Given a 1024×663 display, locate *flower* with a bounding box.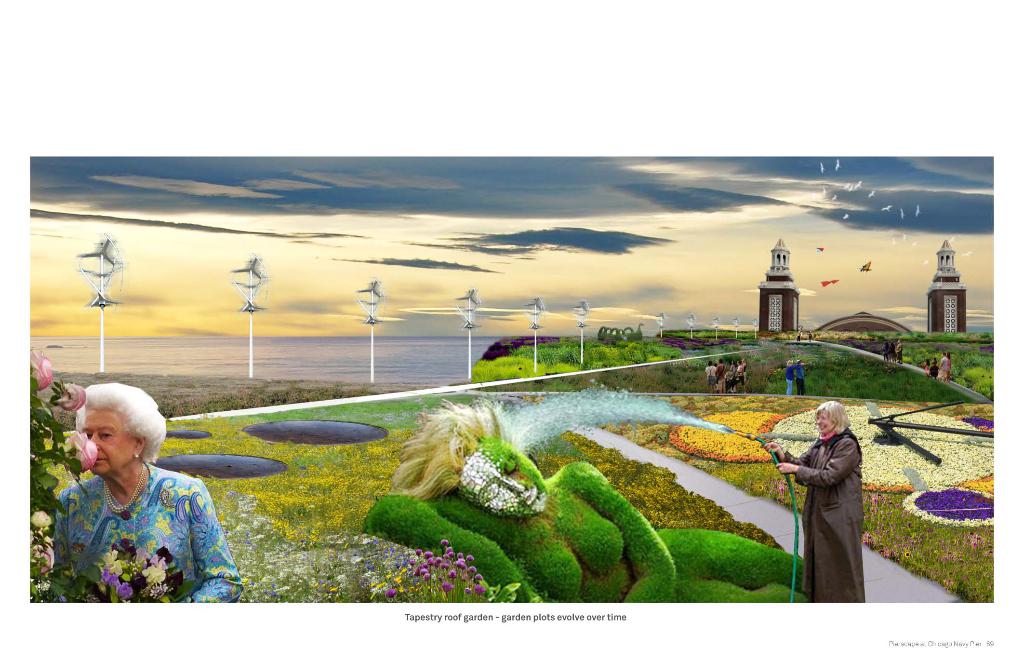
Located: (left=31, top=509, right=50, bottom=531).
